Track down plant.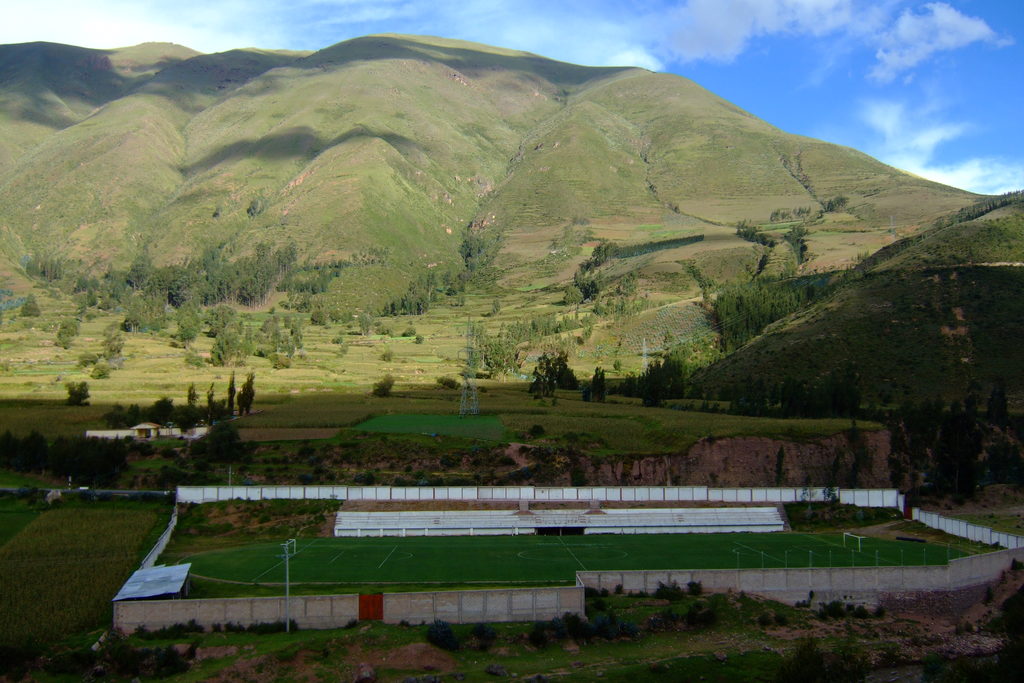
Tracked to BBox(744, 600, 800, 626).
